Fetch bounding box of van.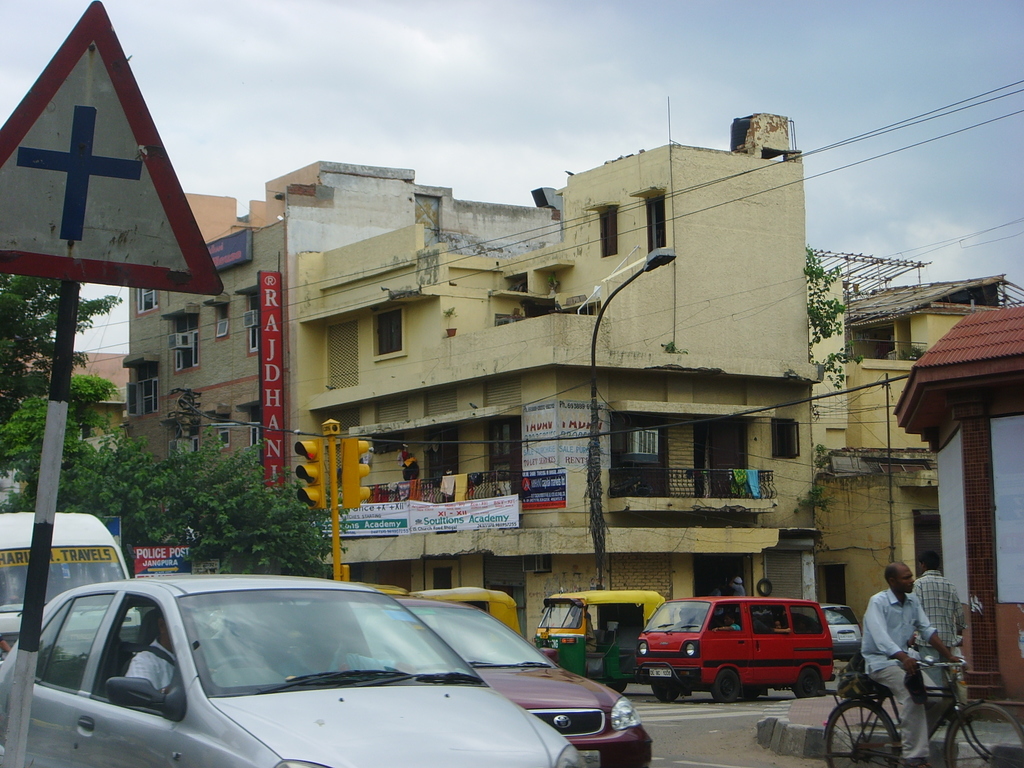
Bbox: bbox(634, 594, 838, 704).
